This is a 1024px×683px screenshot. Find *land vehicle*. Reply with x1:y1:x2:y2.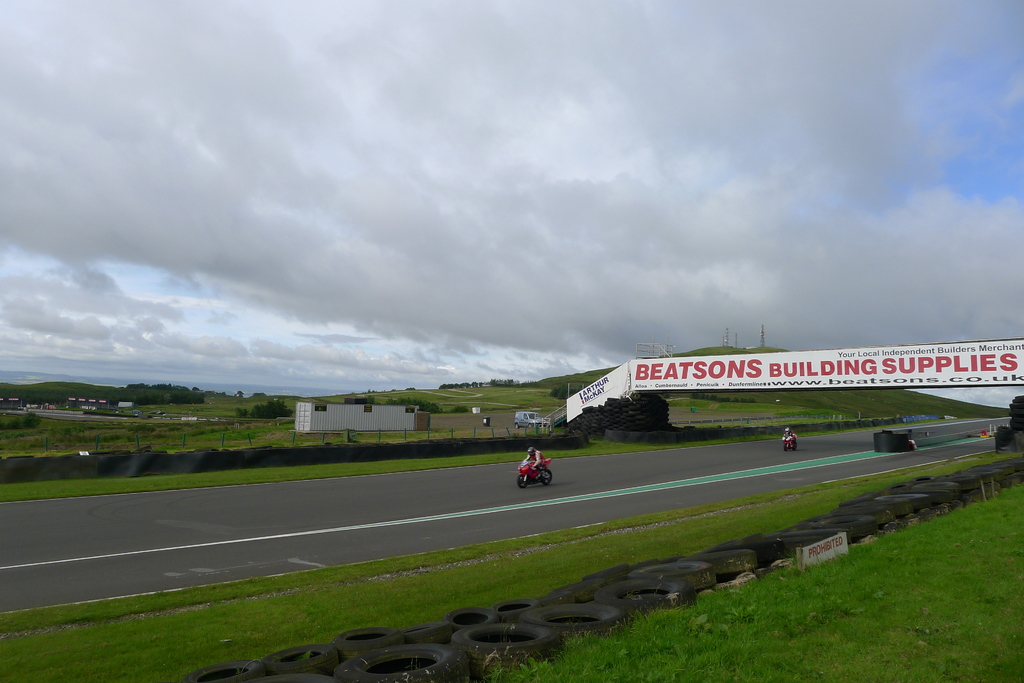
783:434:796:452.
